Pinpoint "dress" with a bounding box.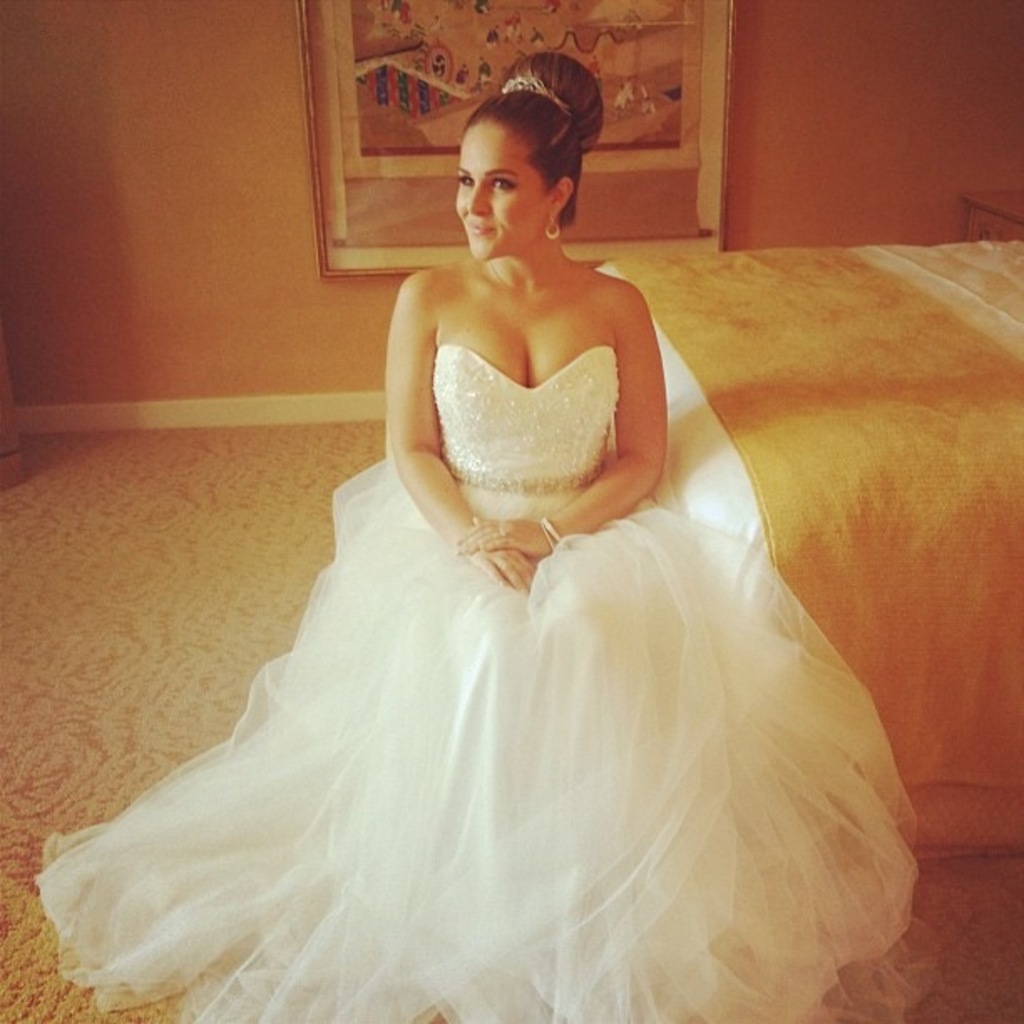
(33, 346, 917, 1022).
